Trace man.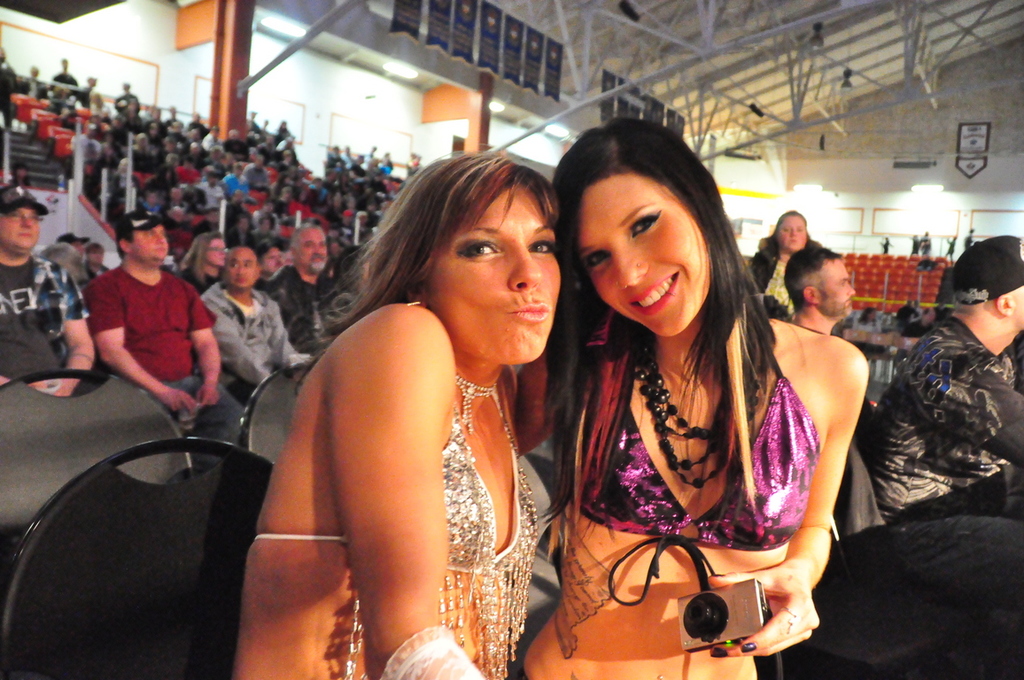
Traced to [64,233,94,263].
